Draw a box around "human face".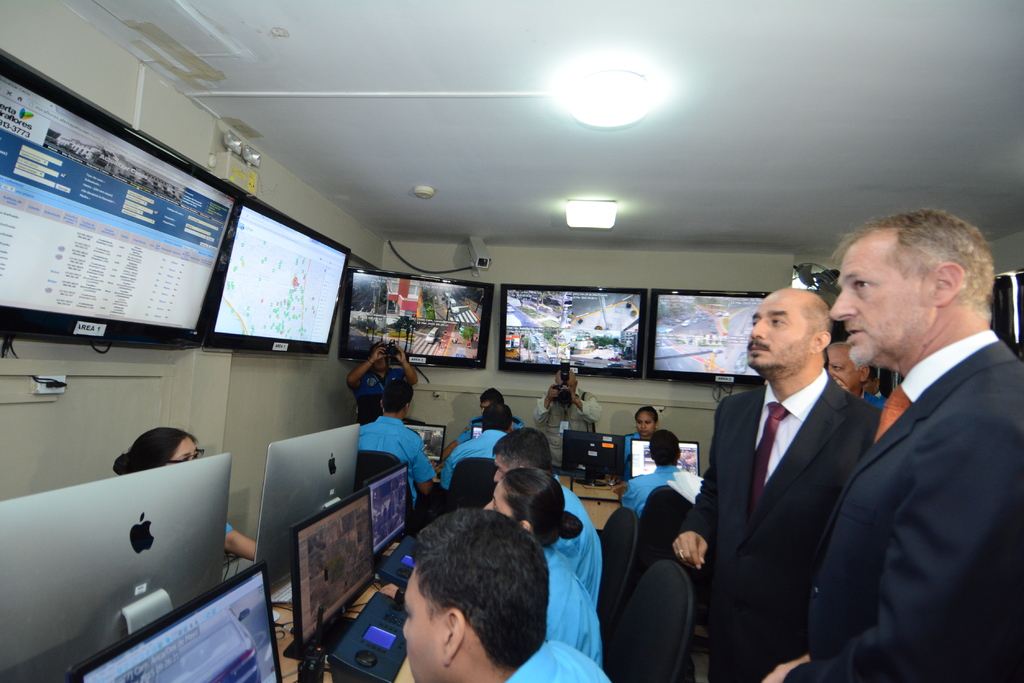
(x1=747, y1=294, x2=818, y2=374).
